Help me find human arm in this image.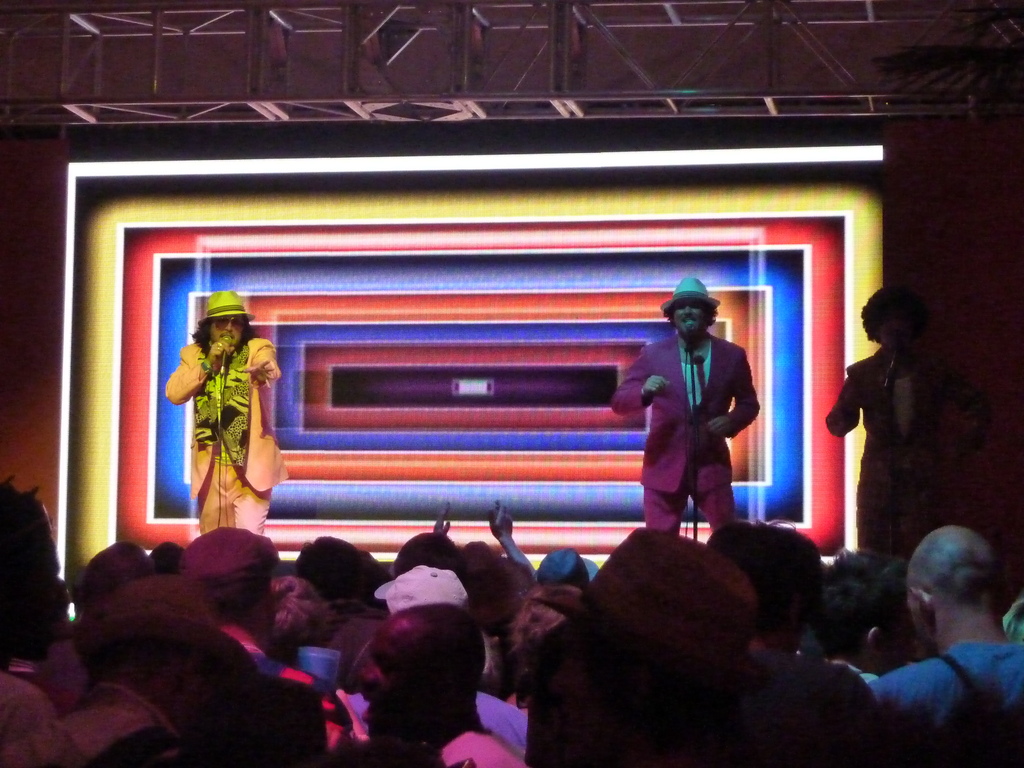
Found it: x1=707, y1=351, x2=760, y2=443.
